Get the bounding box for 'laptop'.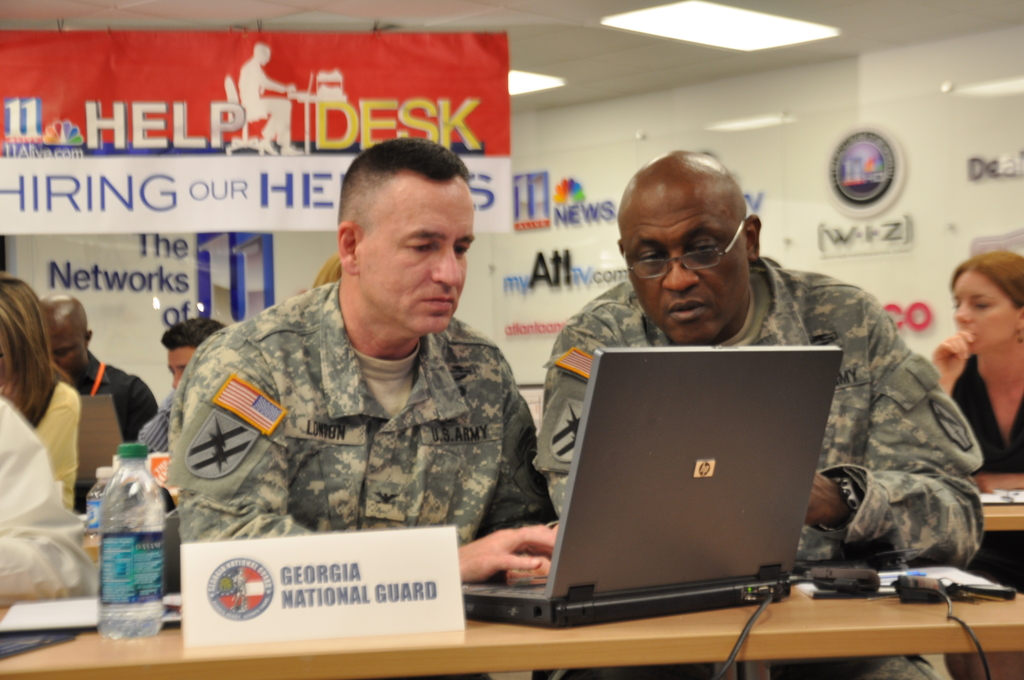
detection(78, 390, 128, 489).
